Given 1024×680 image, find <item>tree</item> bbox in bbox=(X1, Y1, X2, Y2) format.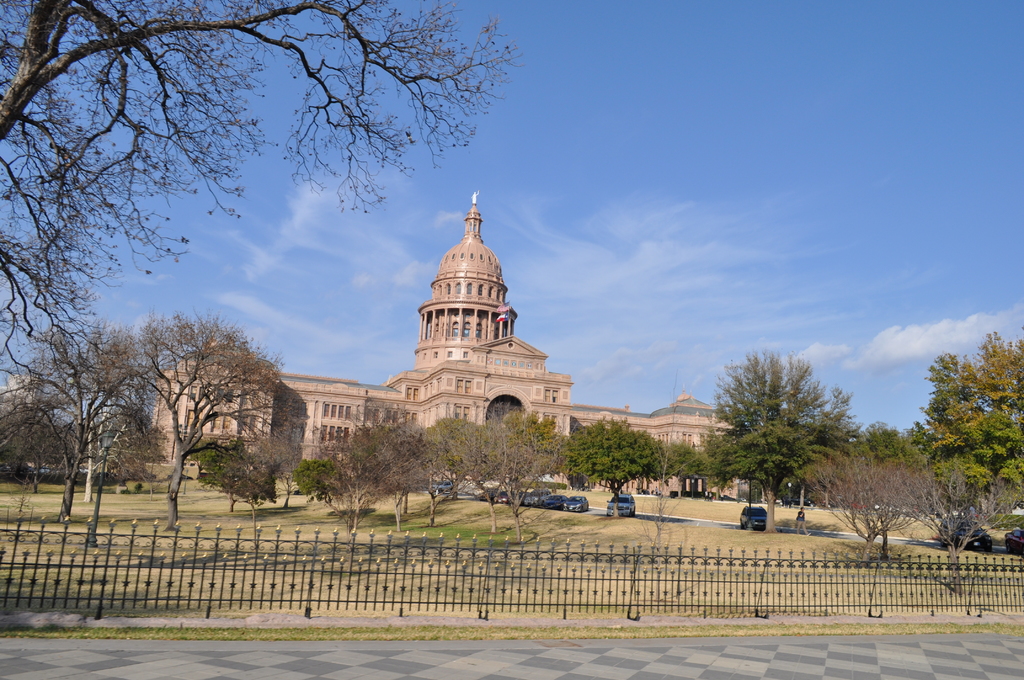
bbox=(567, 417, 662, 503).
